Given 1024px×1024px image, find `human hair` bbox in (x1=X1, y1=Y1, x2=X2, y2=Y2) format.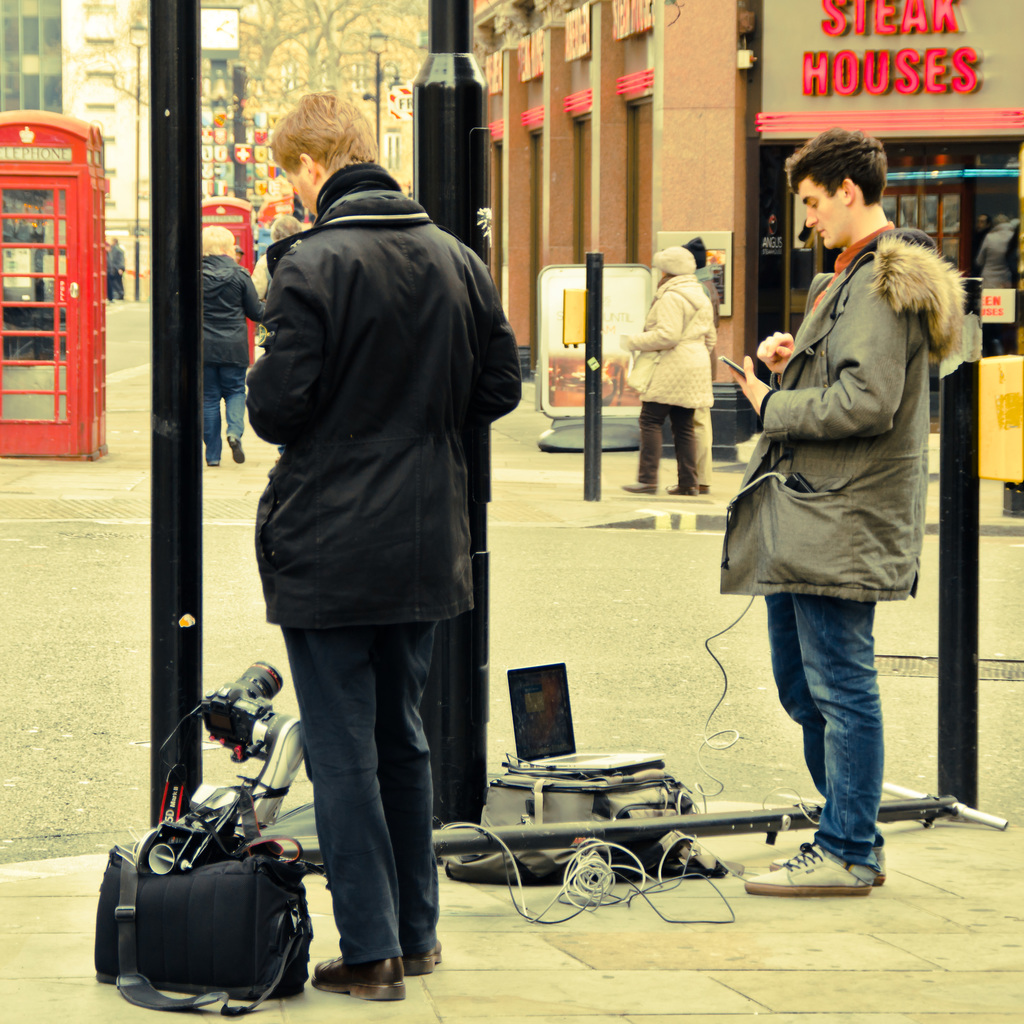
(x1=268, y1=215, x2=304, y2=240).
